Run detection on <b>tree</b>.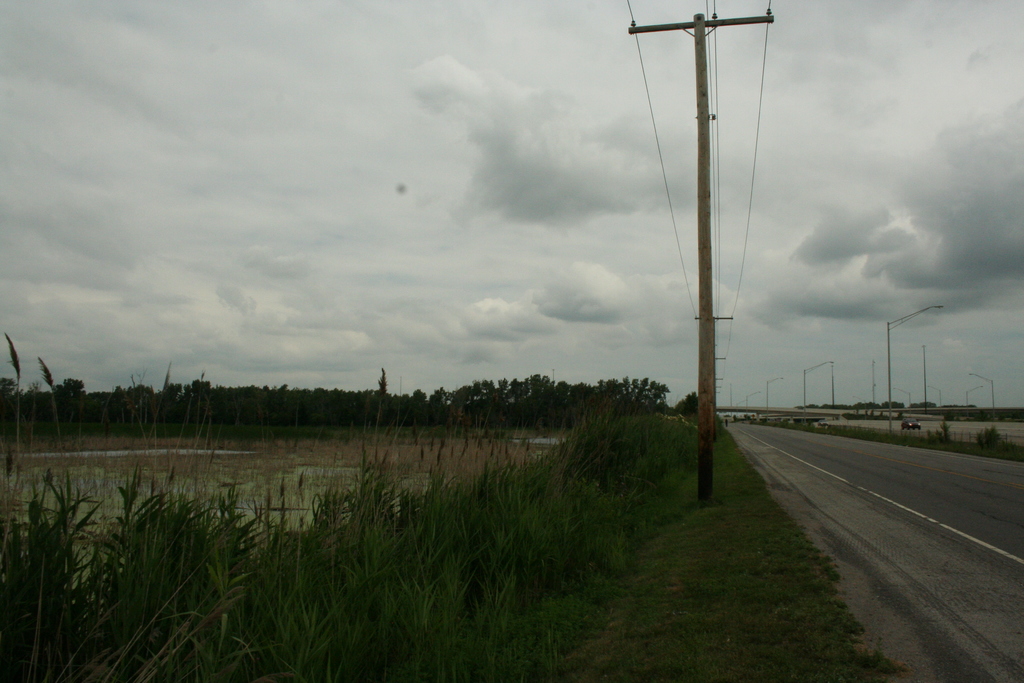
Result: box=[55, 379, 81, 417].
